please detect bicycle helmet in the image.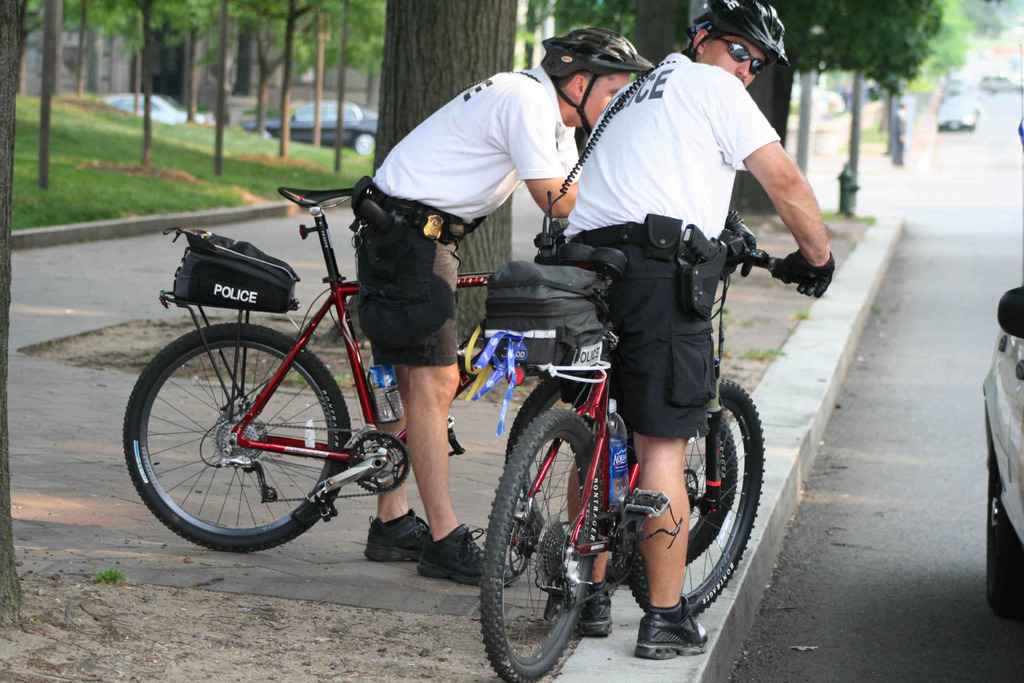
x1=692, y1=2, x2=791, y2=68.
